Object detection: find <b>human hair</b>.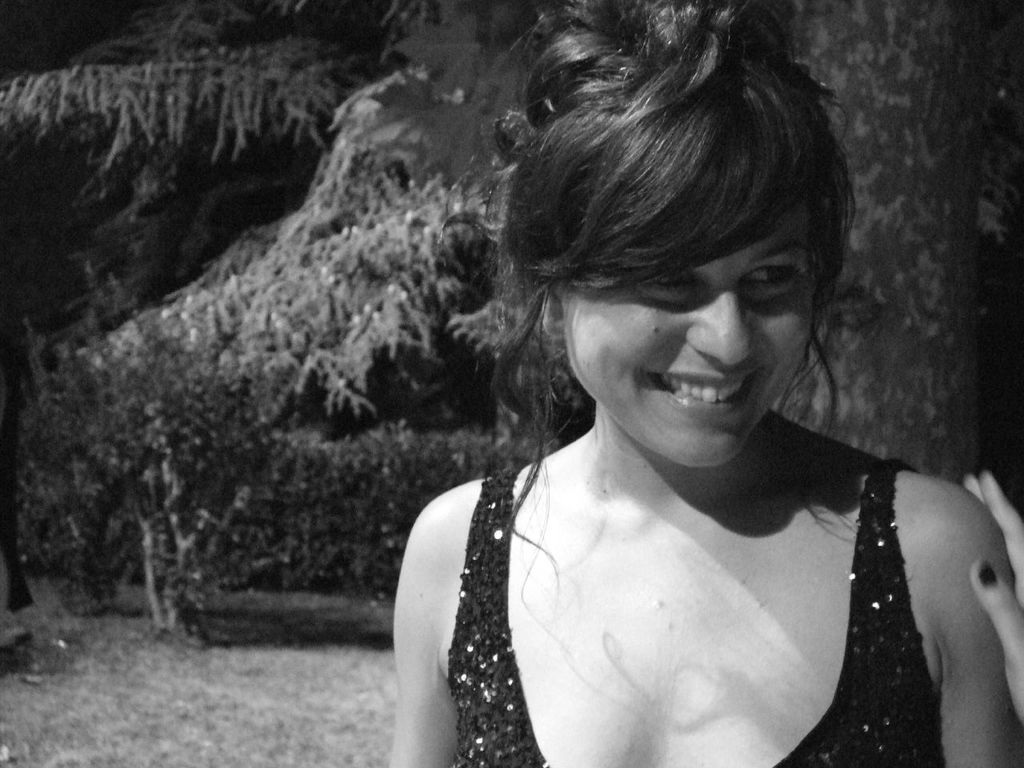
bbox=[401, 25, 858, 401].
